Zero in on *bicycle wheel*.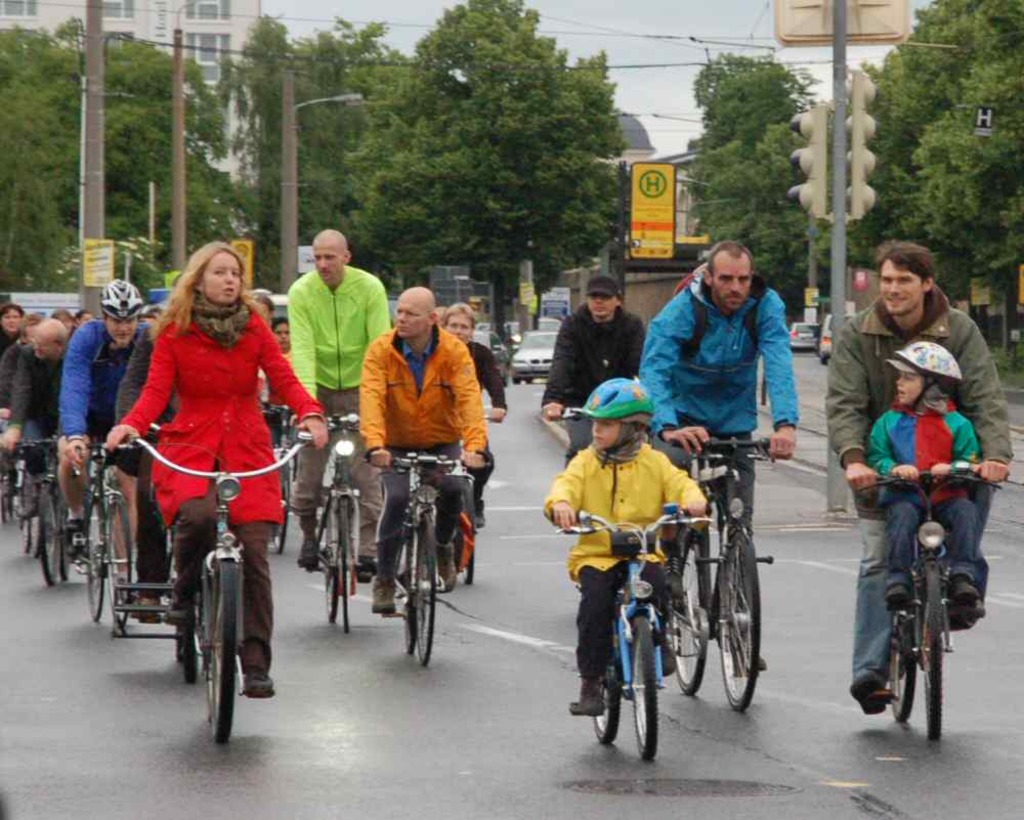
Zeroed in: {"left": 667, "top": 525, "right": 707, "bottom": 698}.
